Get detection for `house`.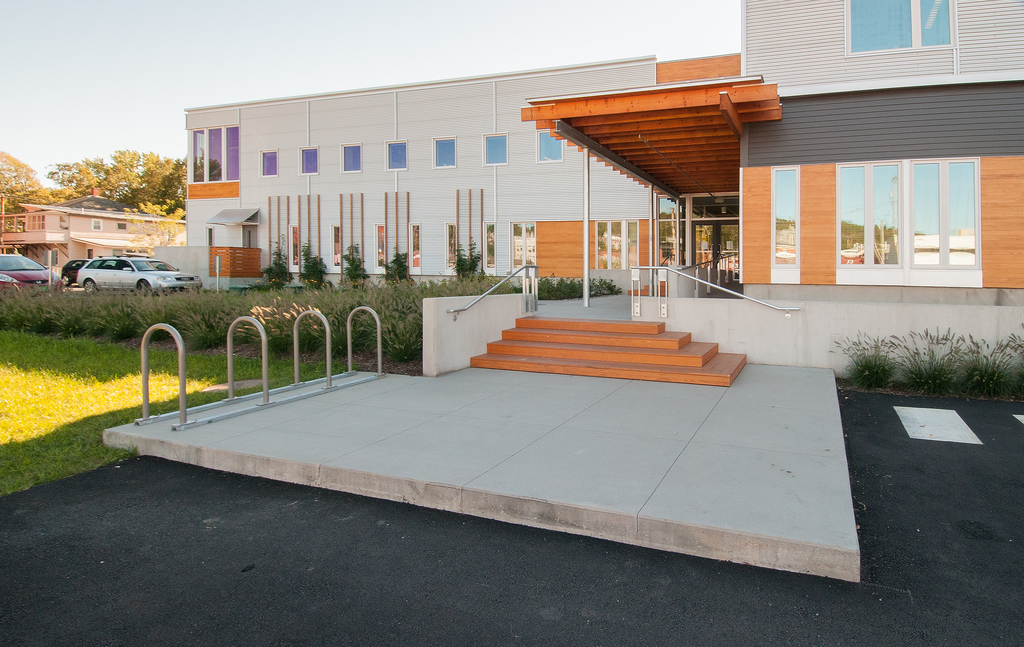
Detection: select_region(1, 209, 202, 284).
